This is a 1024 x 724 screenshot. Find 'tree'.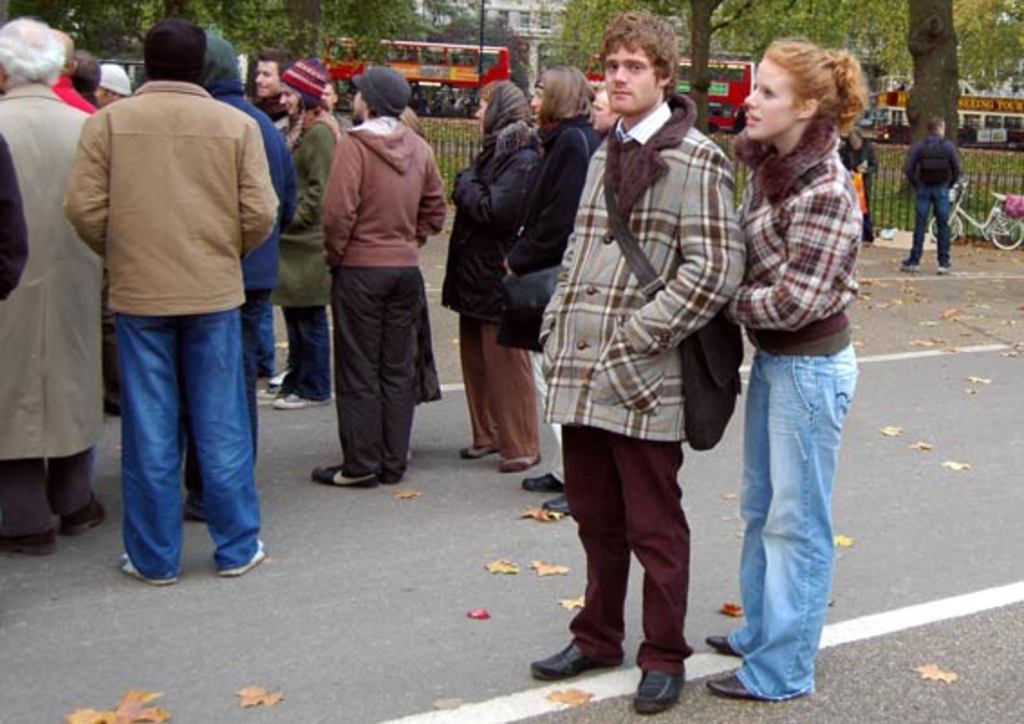
Bounding box: 562/0/874/141.
